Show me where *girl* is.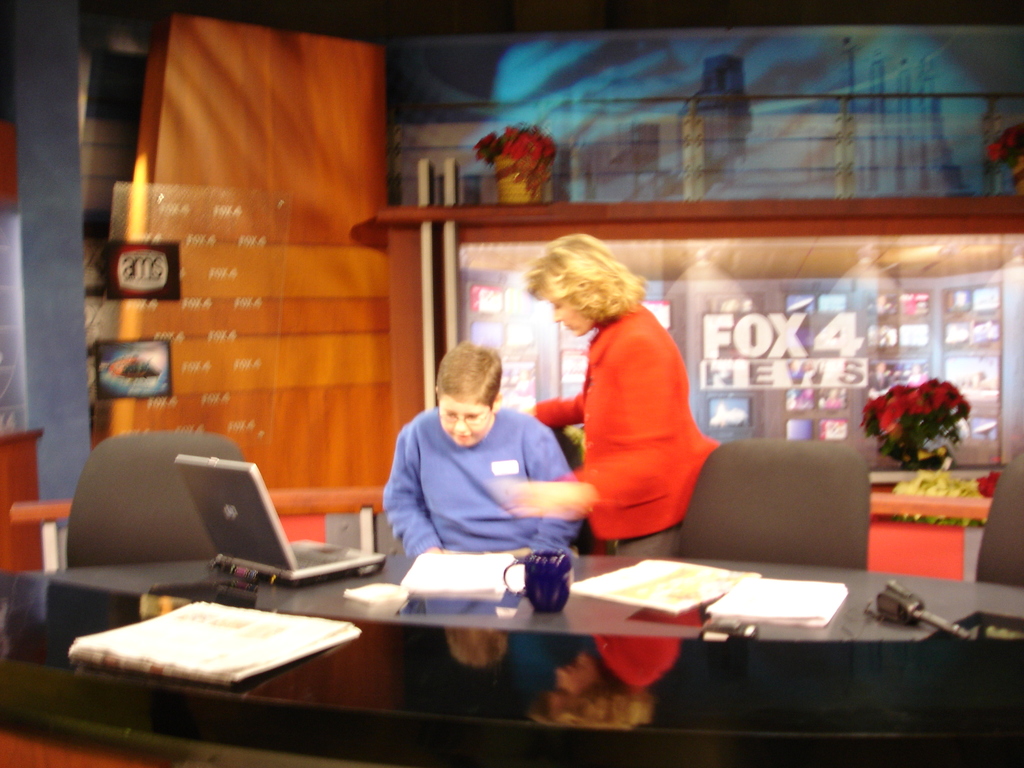
*girl* is at bbox=(524, 238, 720, 562).
